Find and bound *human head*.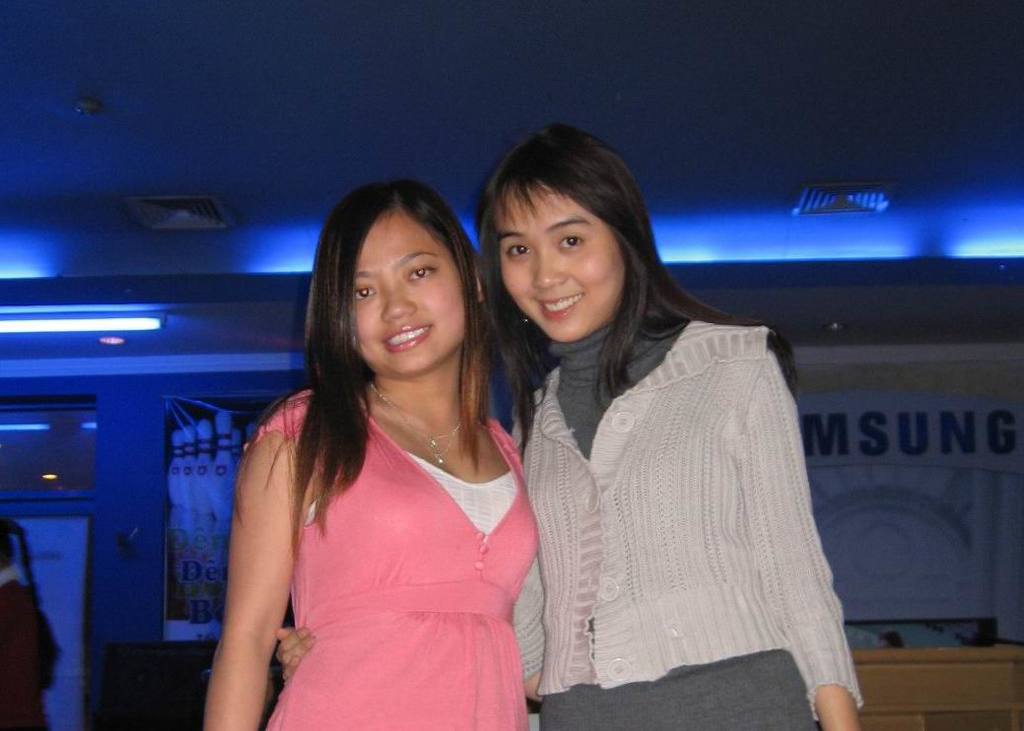
Bound: bbox(484, 135, 658, 323).
